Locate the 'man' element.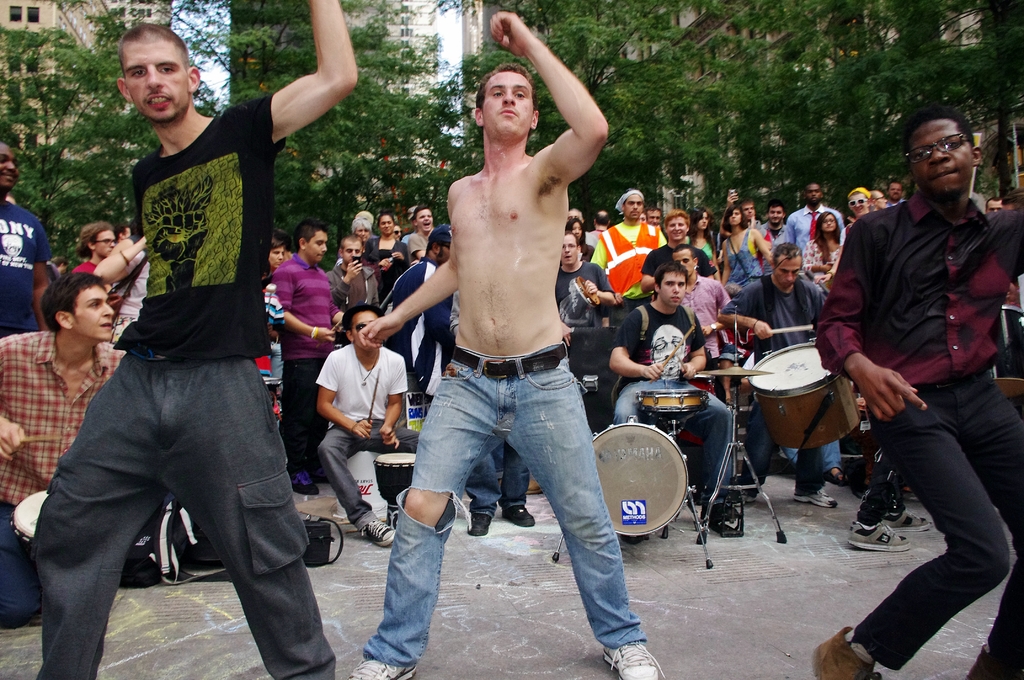
Element bbox: [x1=833, y1=120, x2=1020, y2=679].
